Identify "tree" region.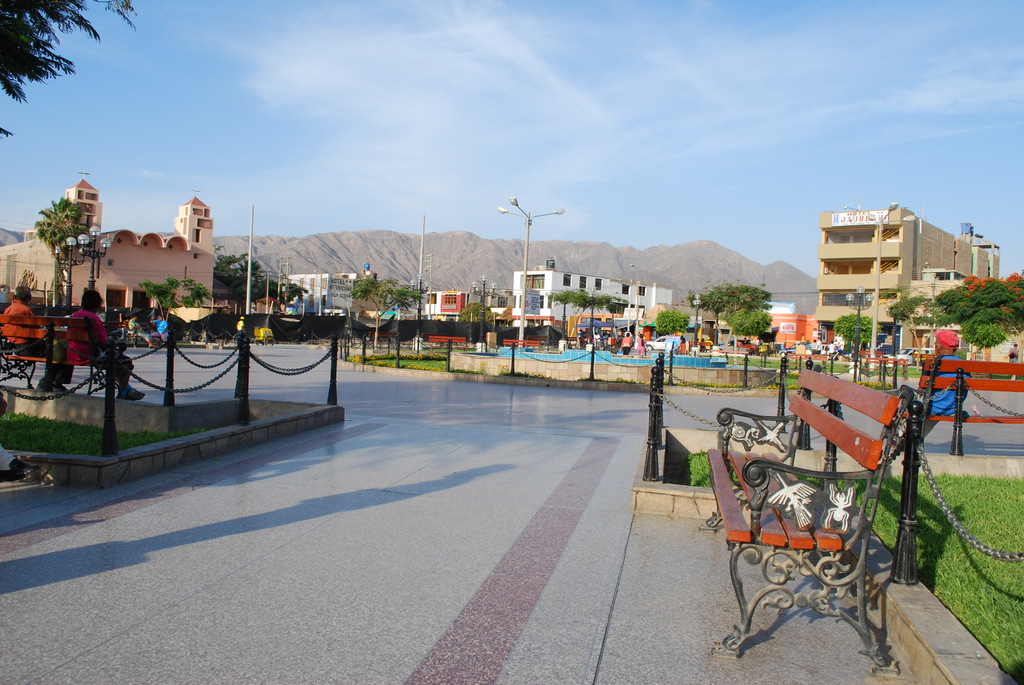
Region: crop(883, 287, 950, 372).
